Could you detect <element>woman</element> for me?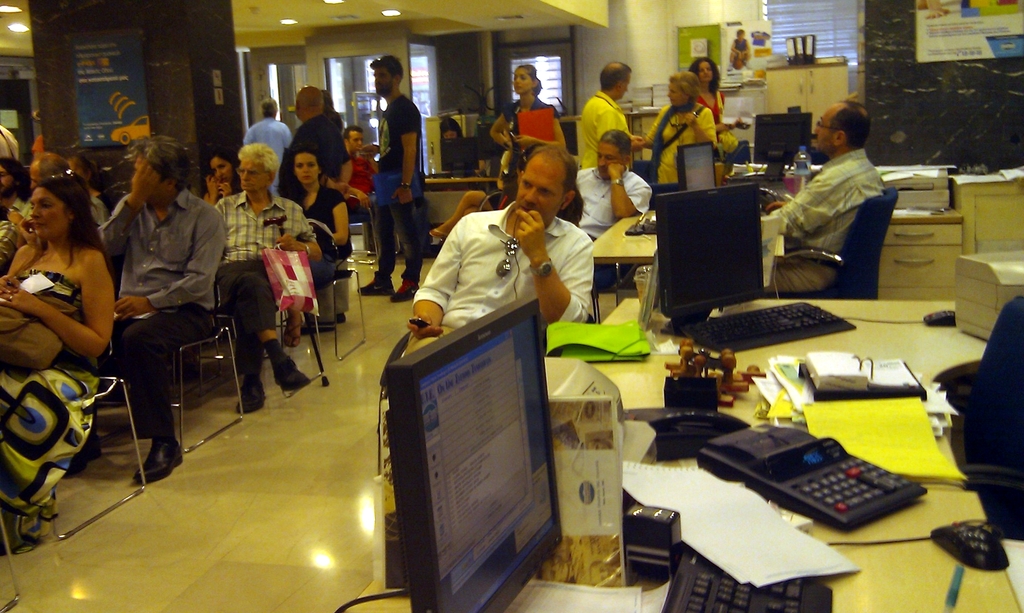
Detection result: region(9, 140, 133, 506).
